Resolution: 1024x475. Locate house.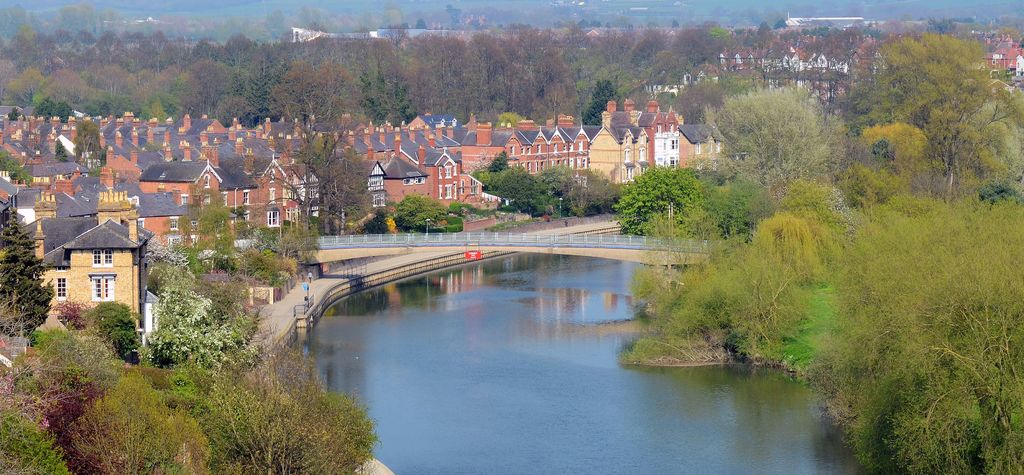
rect(180, 202, 211, 229).
